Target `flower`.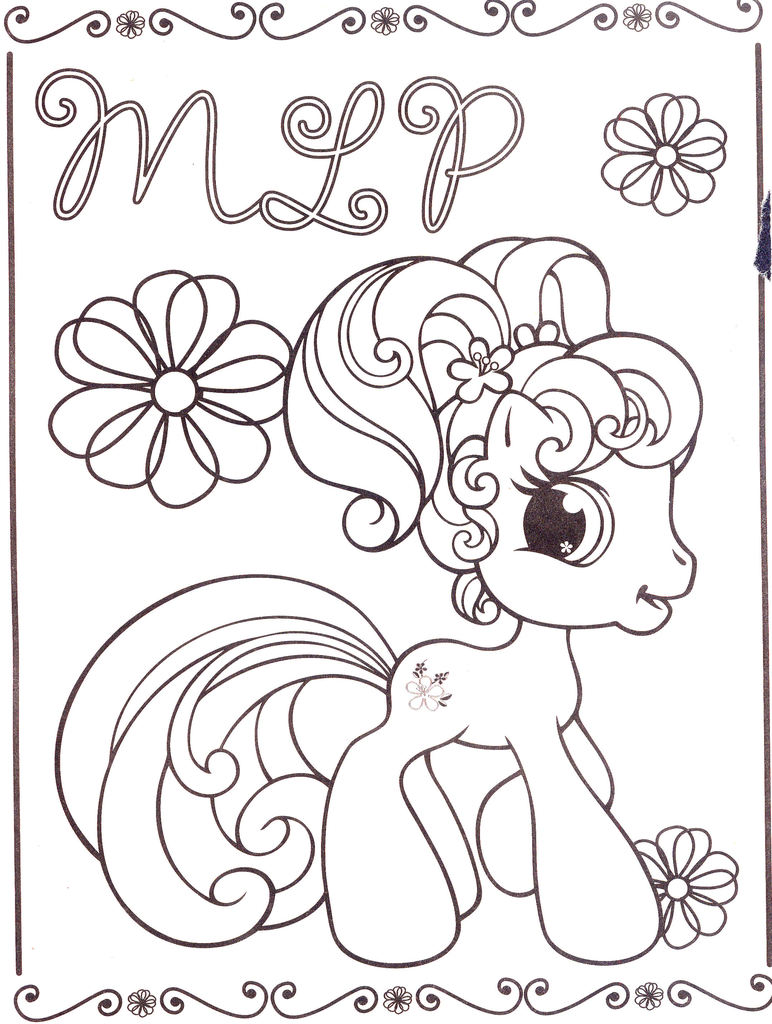
Target region: [601,92,727,214].
